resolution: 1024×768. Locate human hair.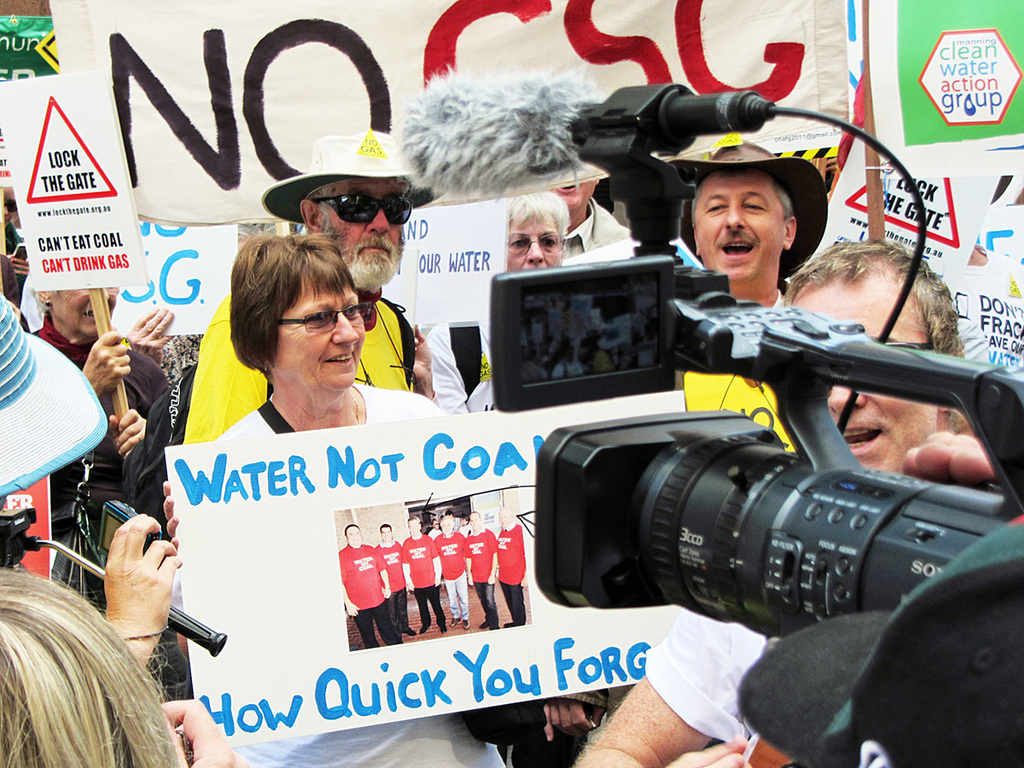
{"x1": 689, "y1": 182, "x2": 800, "y2": 253}.
